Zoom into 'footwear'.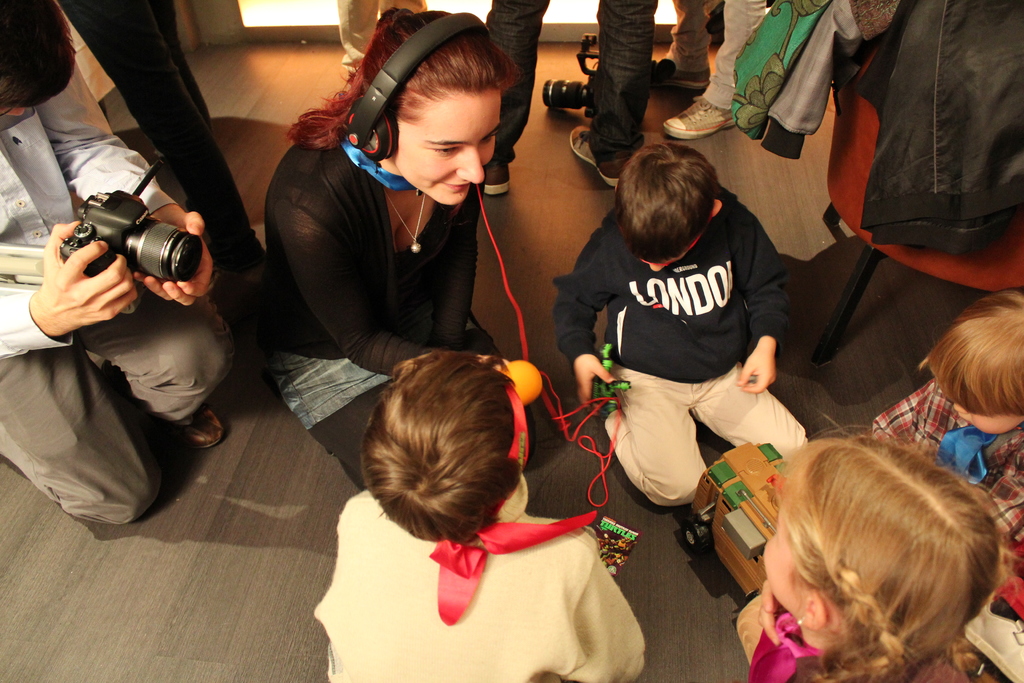
Zoom target: (x1=646, y1=55, x2=698, y2=99).
